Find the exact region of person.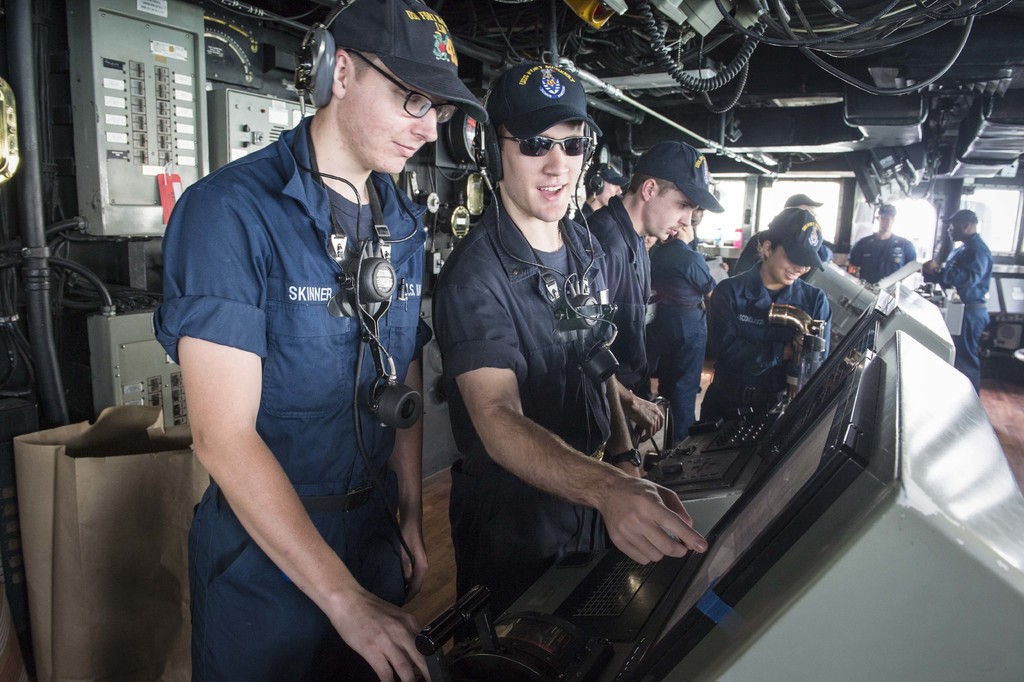
Exact region: (x1=738, y1=194, x2=847, y2=281).
